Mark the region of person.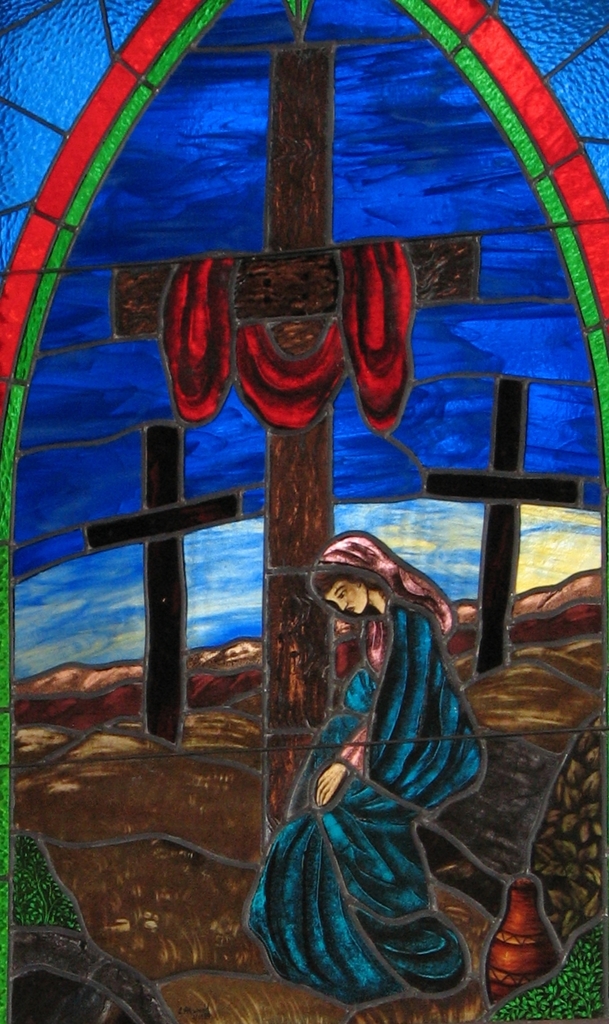
Region: x1=244, y1=535, x2=486, y2=1012.
